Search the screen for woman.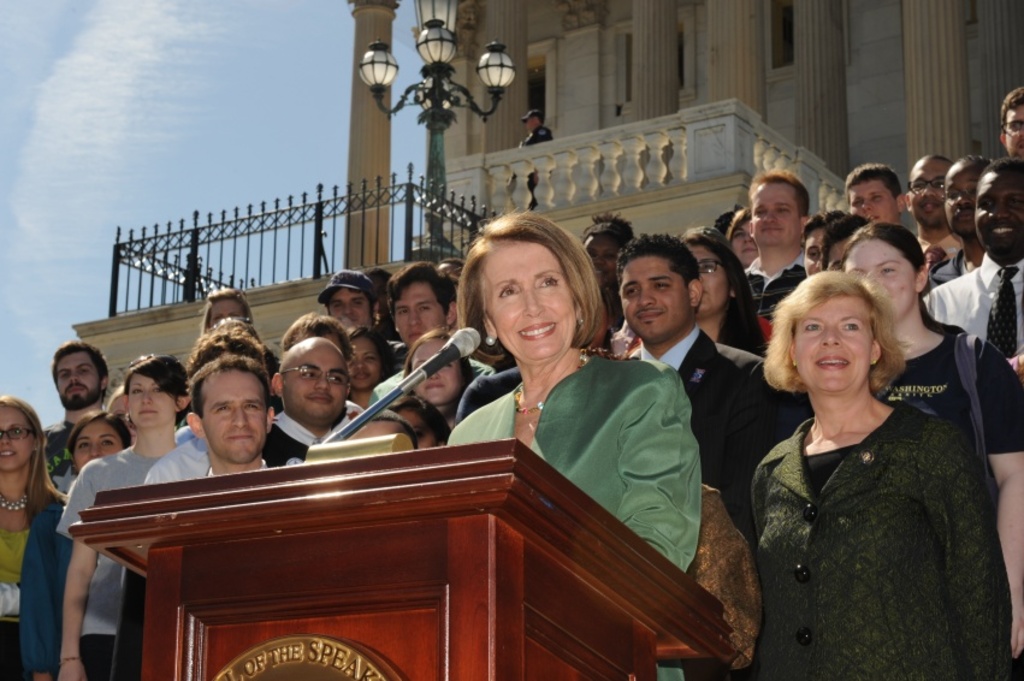
Found at bbox=[836, 220, 1023, 680].
